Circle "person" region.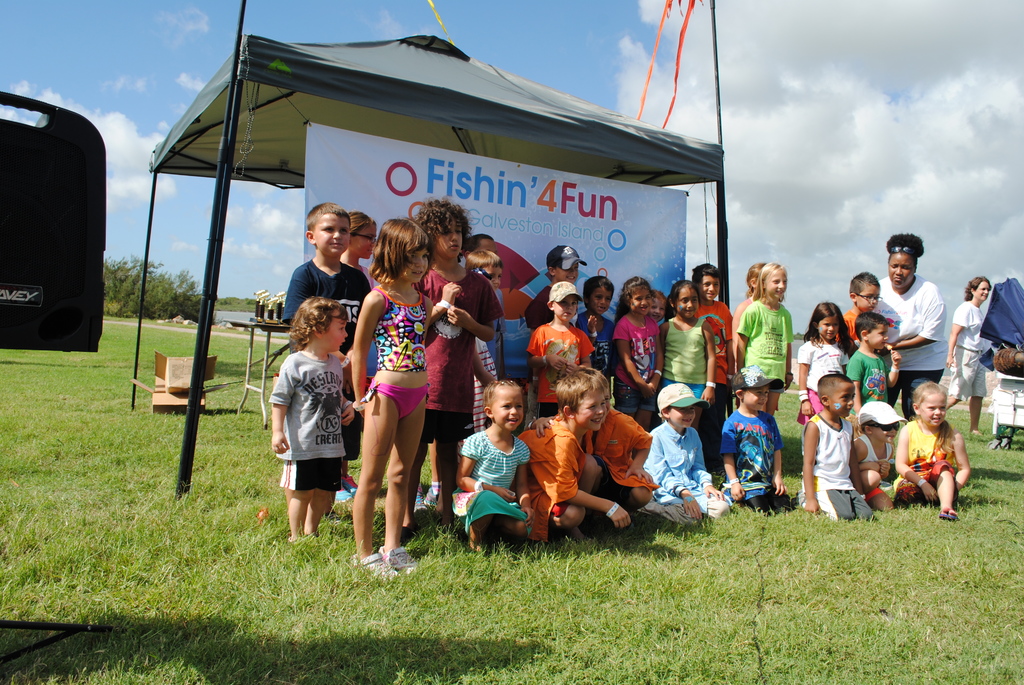
Region: BBox(462, 245, 503, 432).
